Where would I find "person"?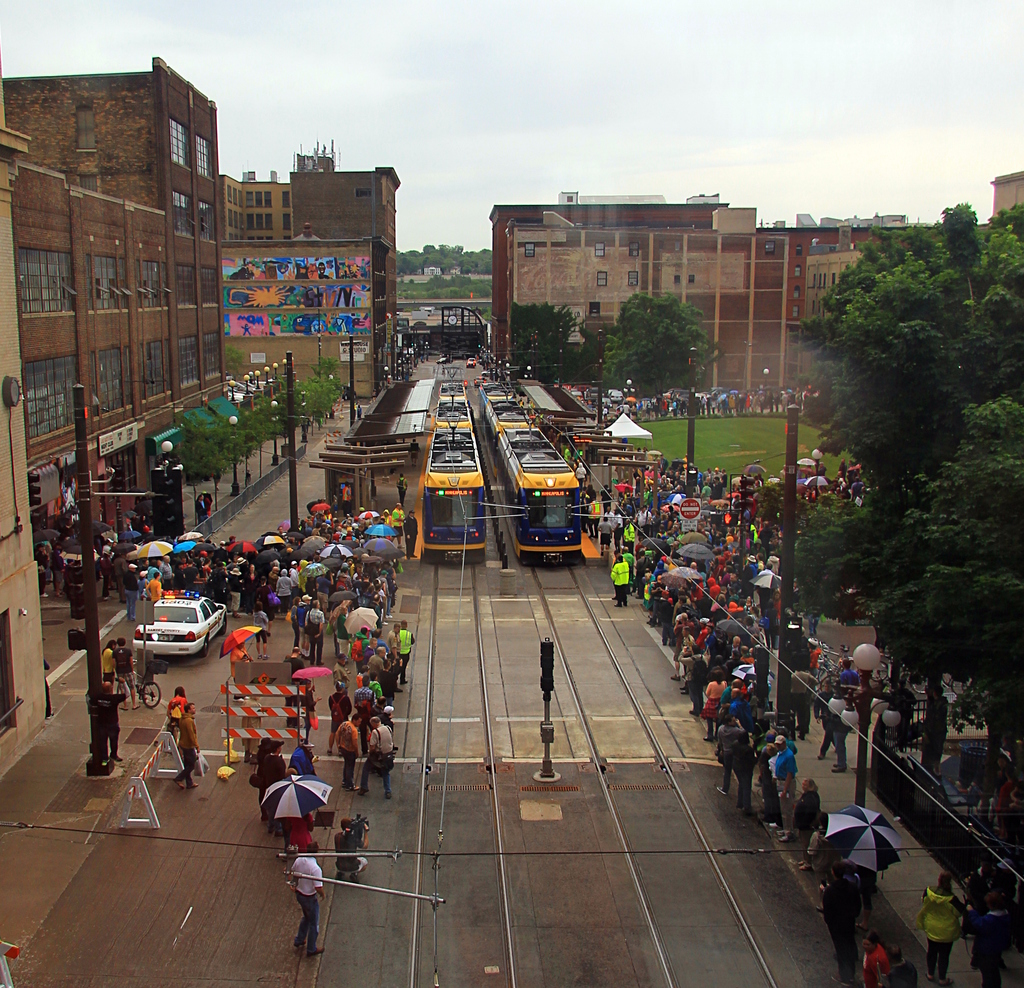
At region(604, 507, 613, 523).
